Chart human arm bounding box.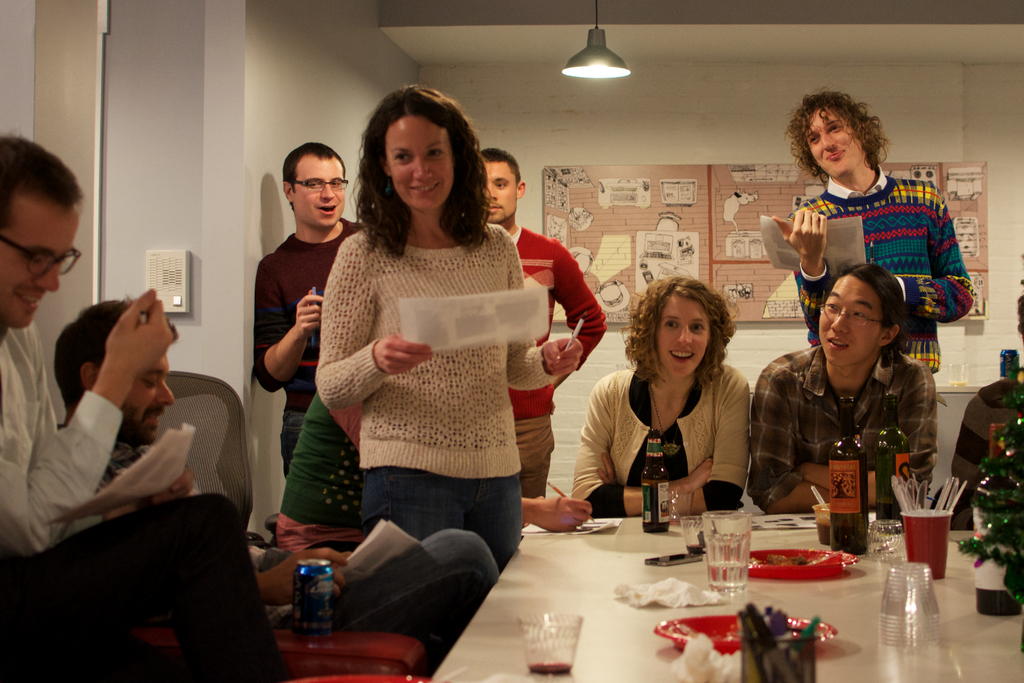
Charted: x1=793 y1=358 x2=940 y2=500.
